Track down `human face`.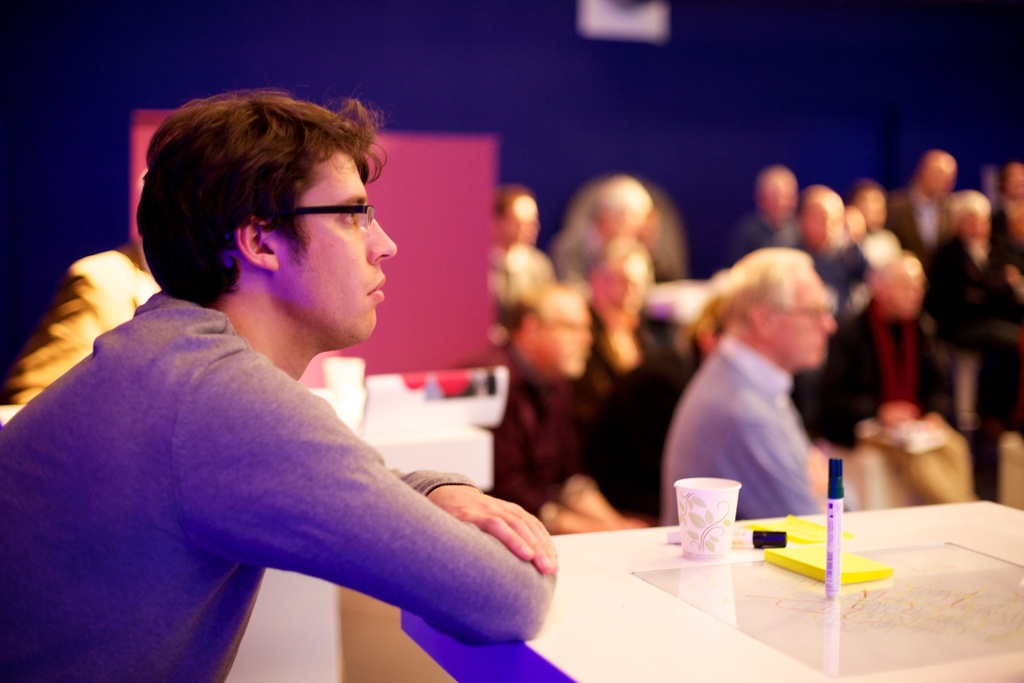
Tracked to {"left": 276, "top": 144, "right": 397, "bottom": 338}.
